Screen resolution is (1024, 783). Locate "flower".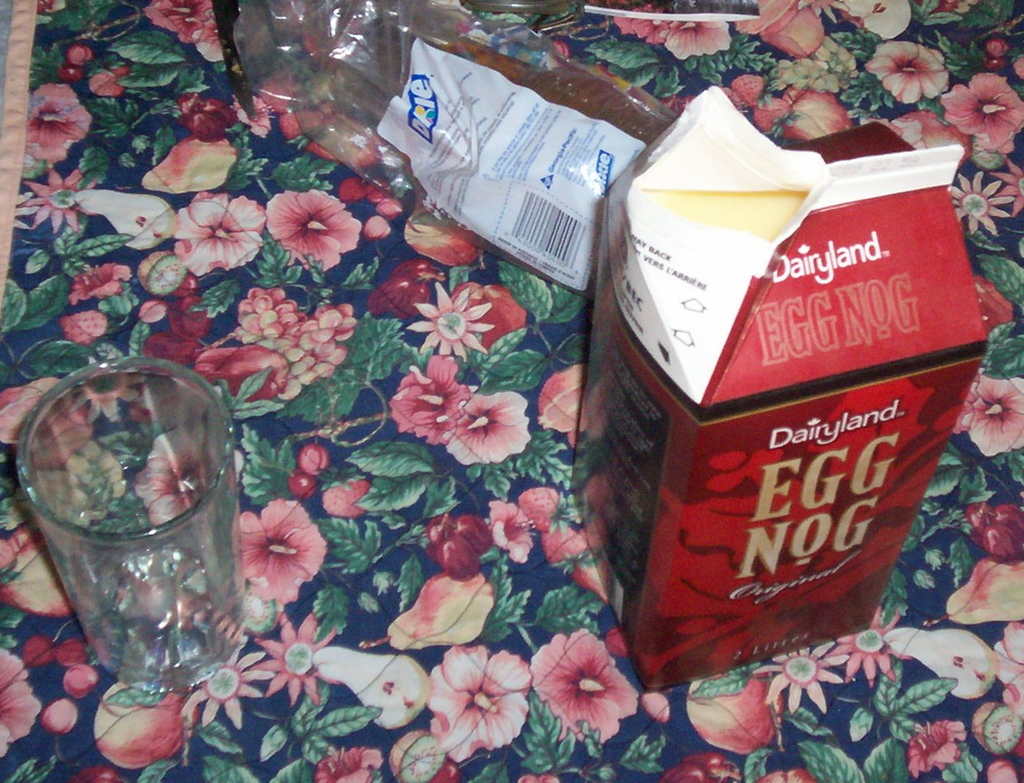
pyautogui.locateOnScreen(151, 0, 211, 50).
